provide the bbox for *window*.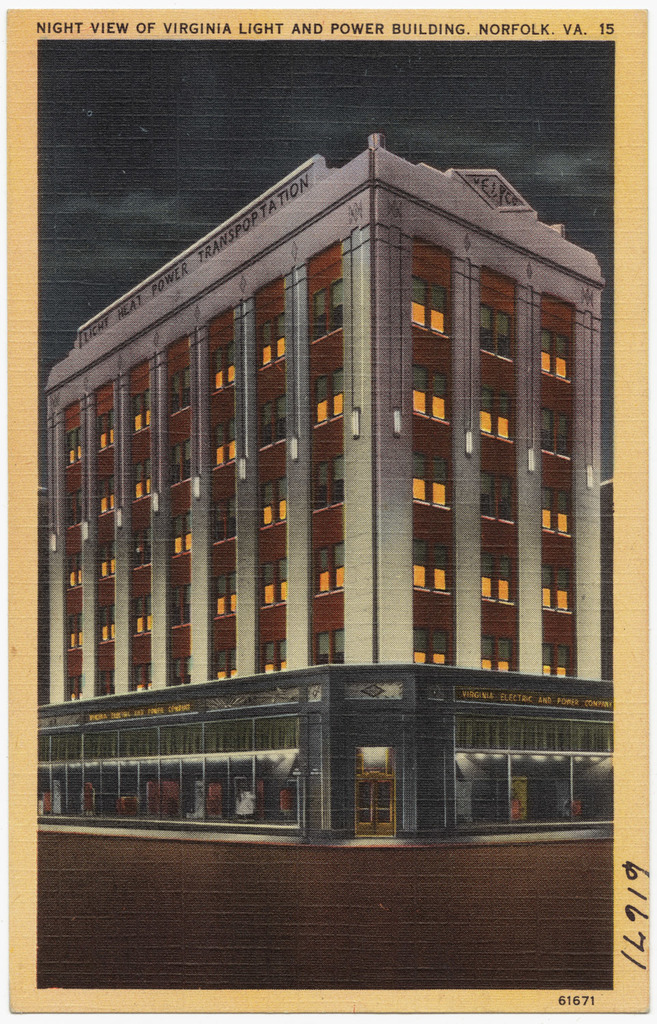
bbox=(174, 372, 190, 414).
